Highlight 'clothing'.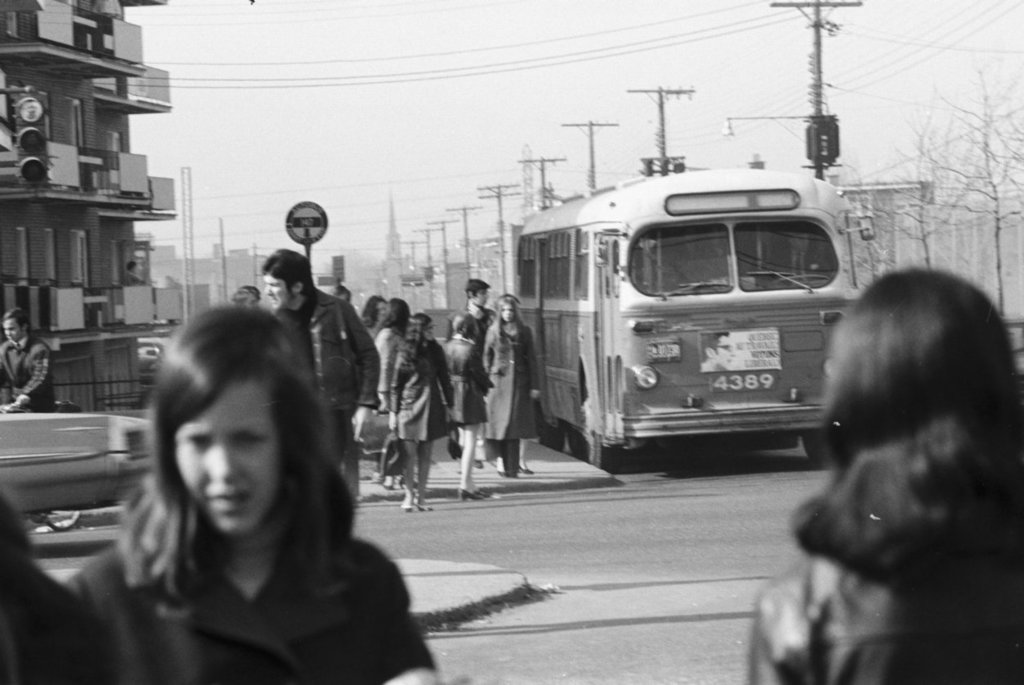
Highlighted region: [440,304,505,424].
